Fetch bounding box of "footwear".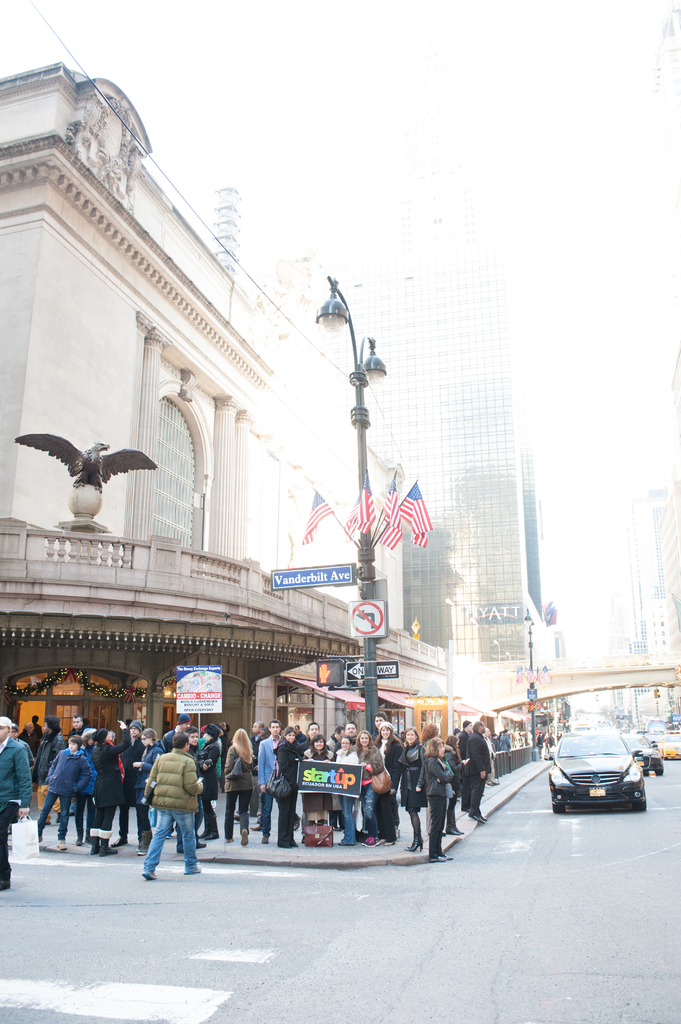
Bbox: (182, 865, 202, 875).
